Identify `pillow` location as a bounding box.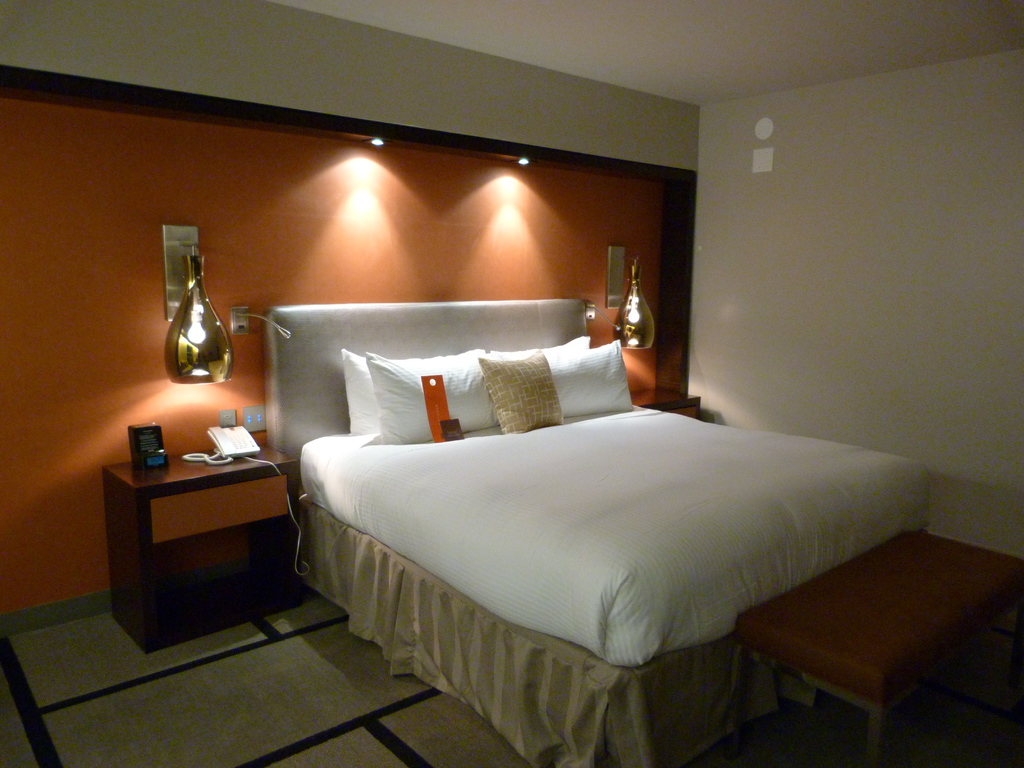
[left=338, top=352, right=482, bottom=440].
